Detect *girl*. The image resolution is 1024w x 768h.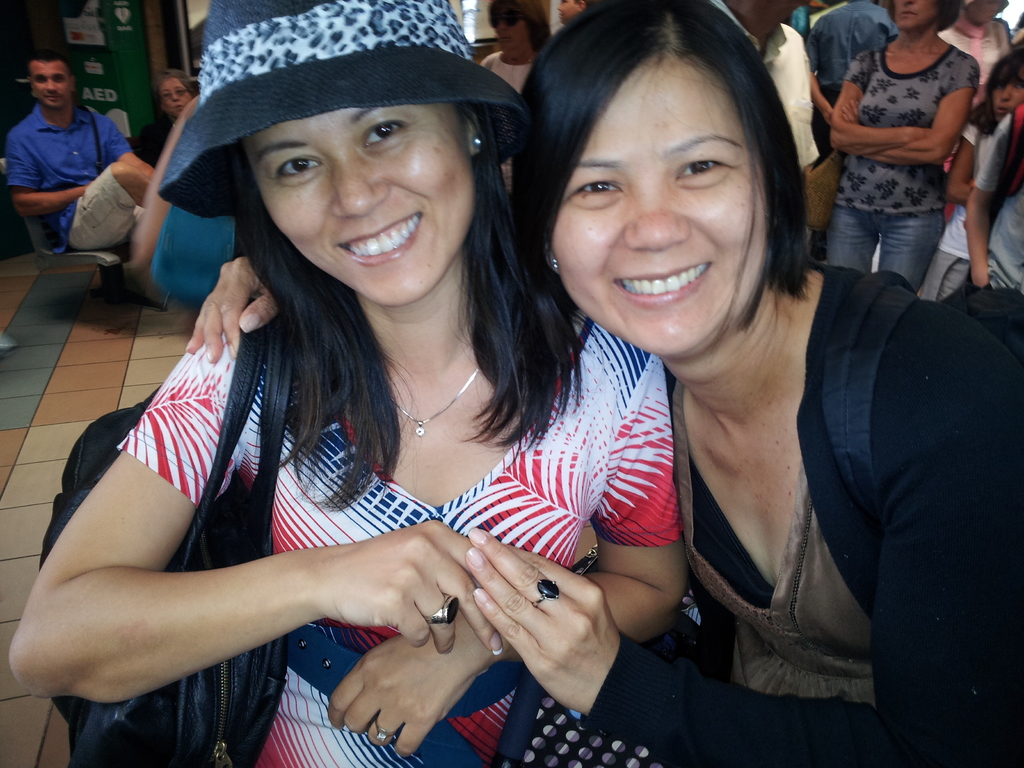
4,0,687,767.
